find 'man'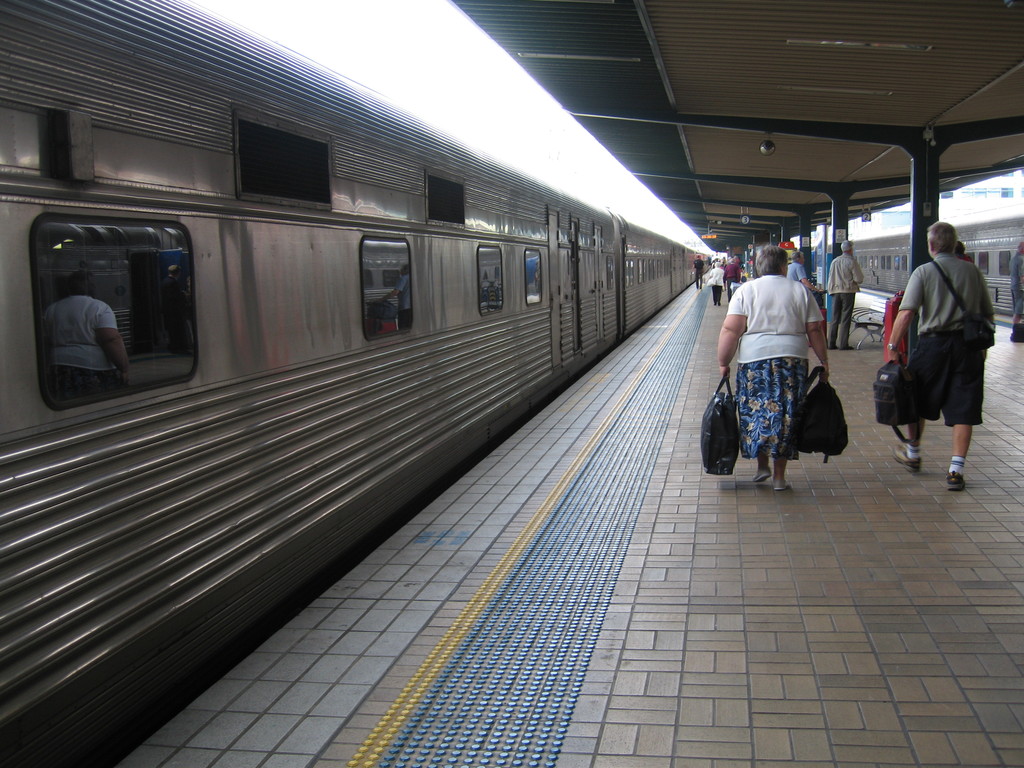
[x1=824, y1=240, x2=874, y2=351]
